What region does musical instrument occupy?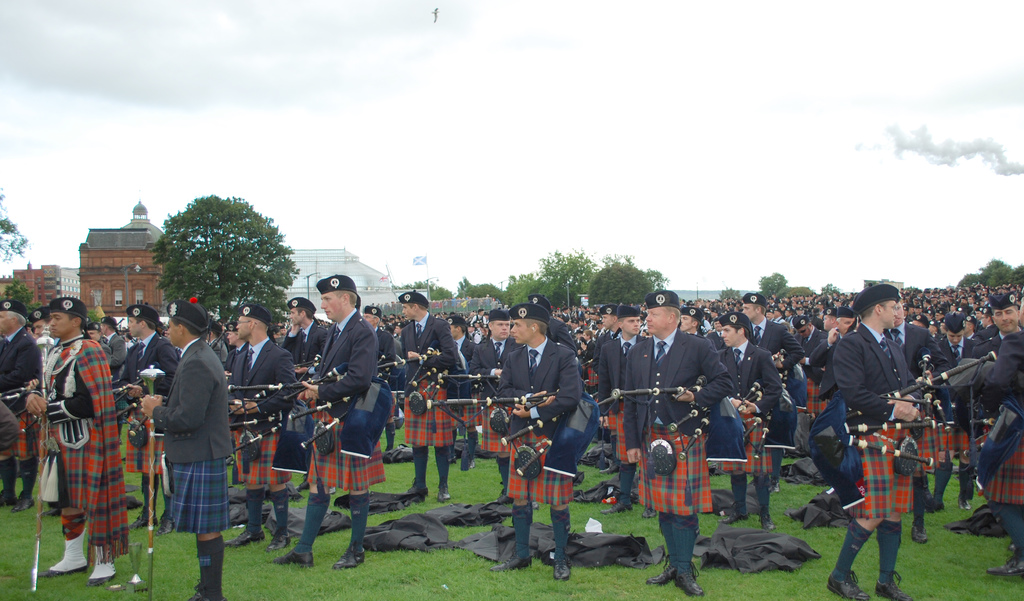
pyautogui.locateOnScreen(372, 346, 474, 403).
